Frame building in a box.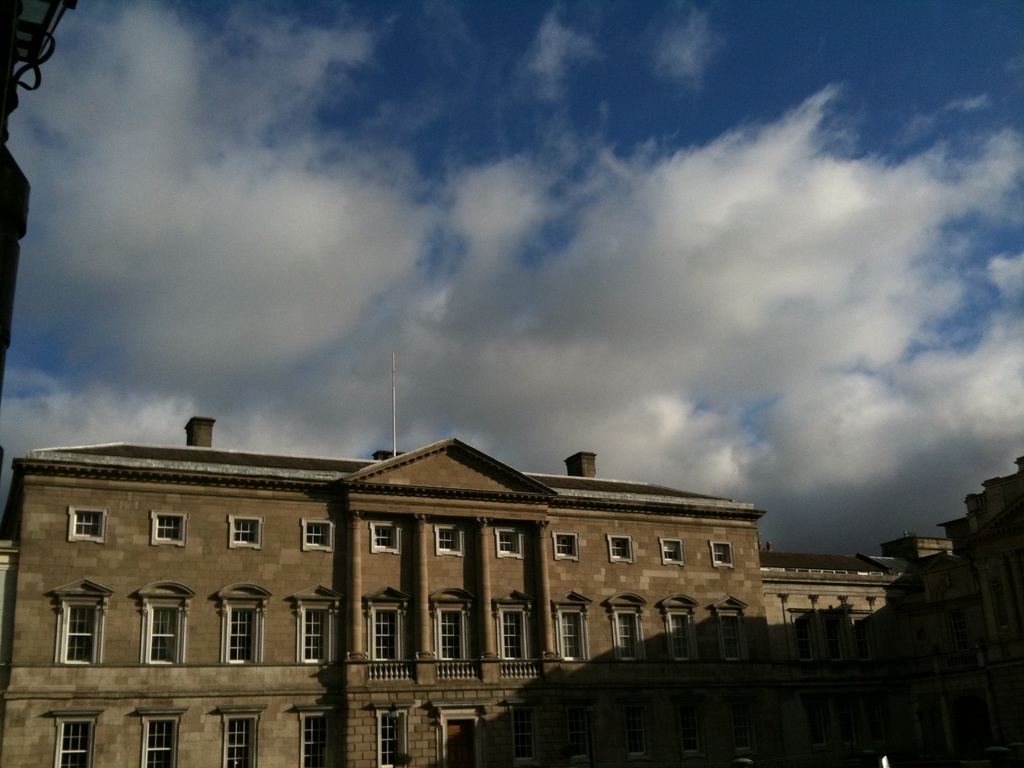
[755, 460, 1023, 767].
